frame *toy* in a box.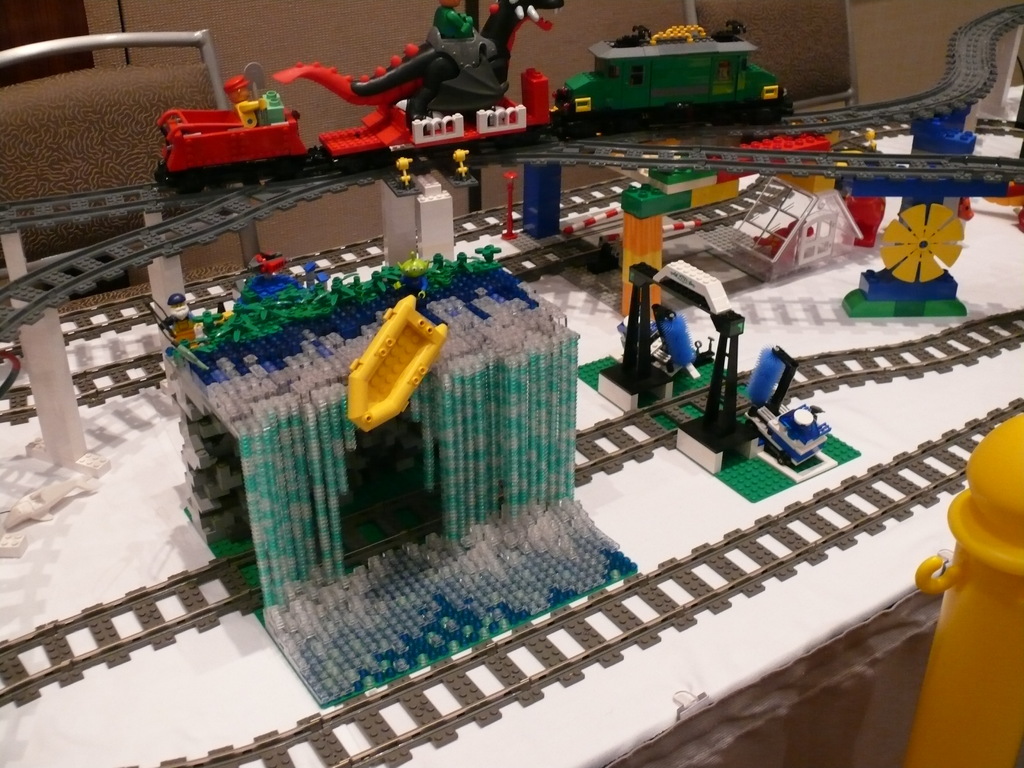
[x1=634, y1=180, x2=674, y2=322].
